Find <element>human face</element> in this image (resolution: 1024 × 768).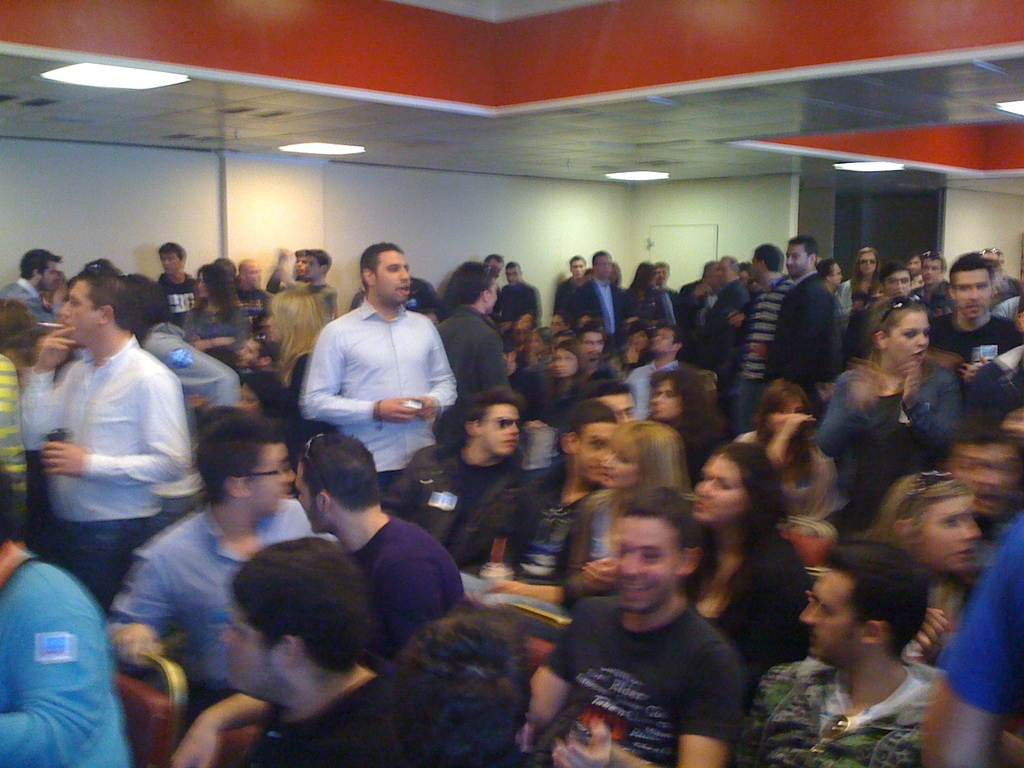
(888,312,929,365).
